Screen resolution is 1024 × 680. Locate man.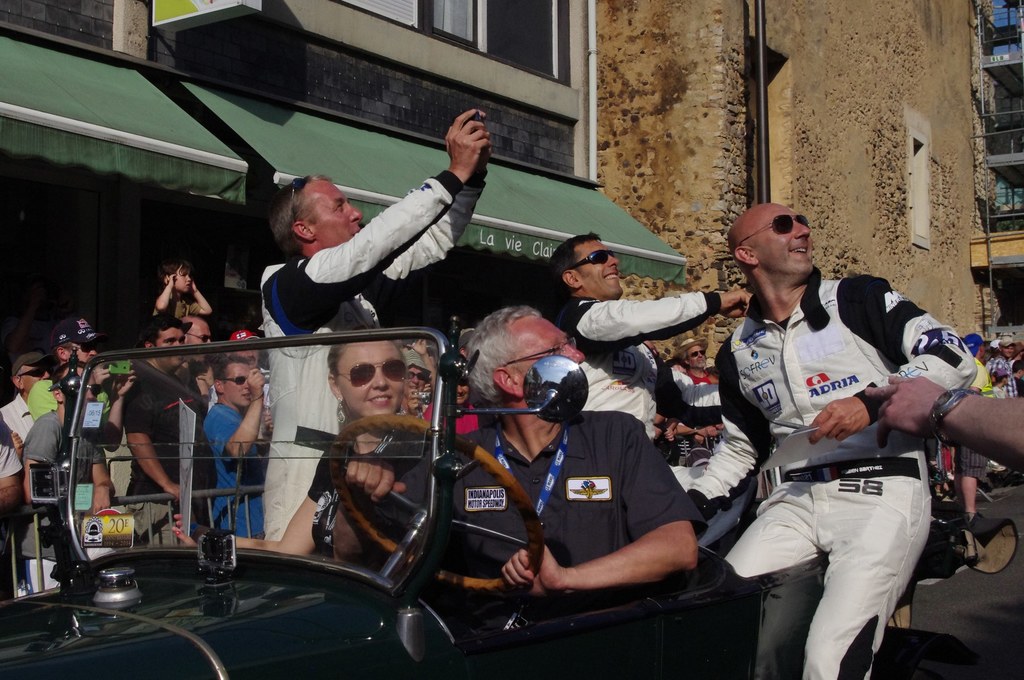
[left=537, top=230, right=756, bottom=488].
